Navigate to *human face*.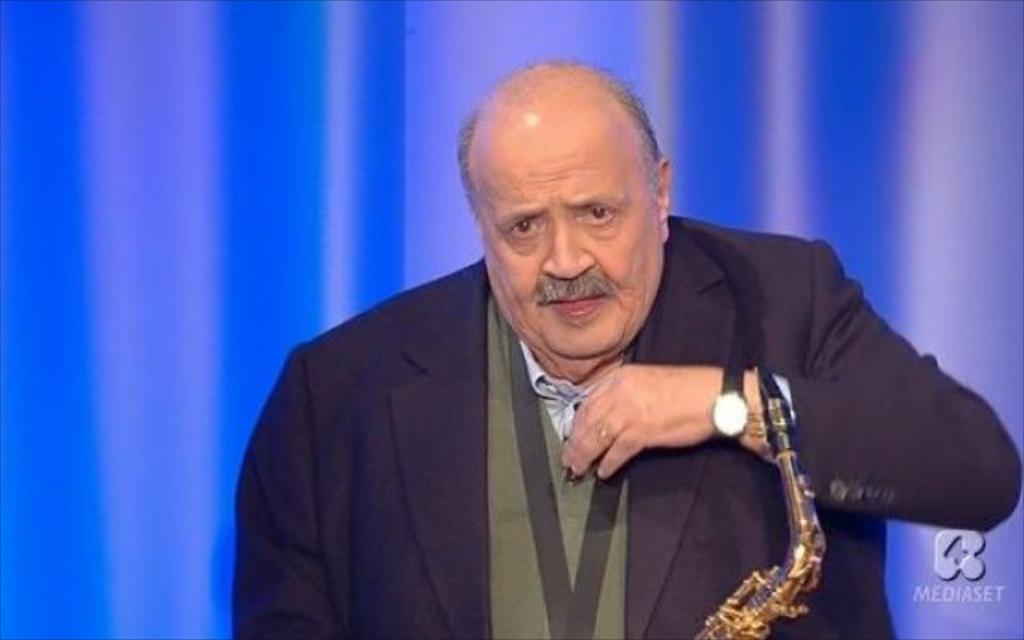
Navigation target: x1=470 y1=130 x2=659 y2=357.
